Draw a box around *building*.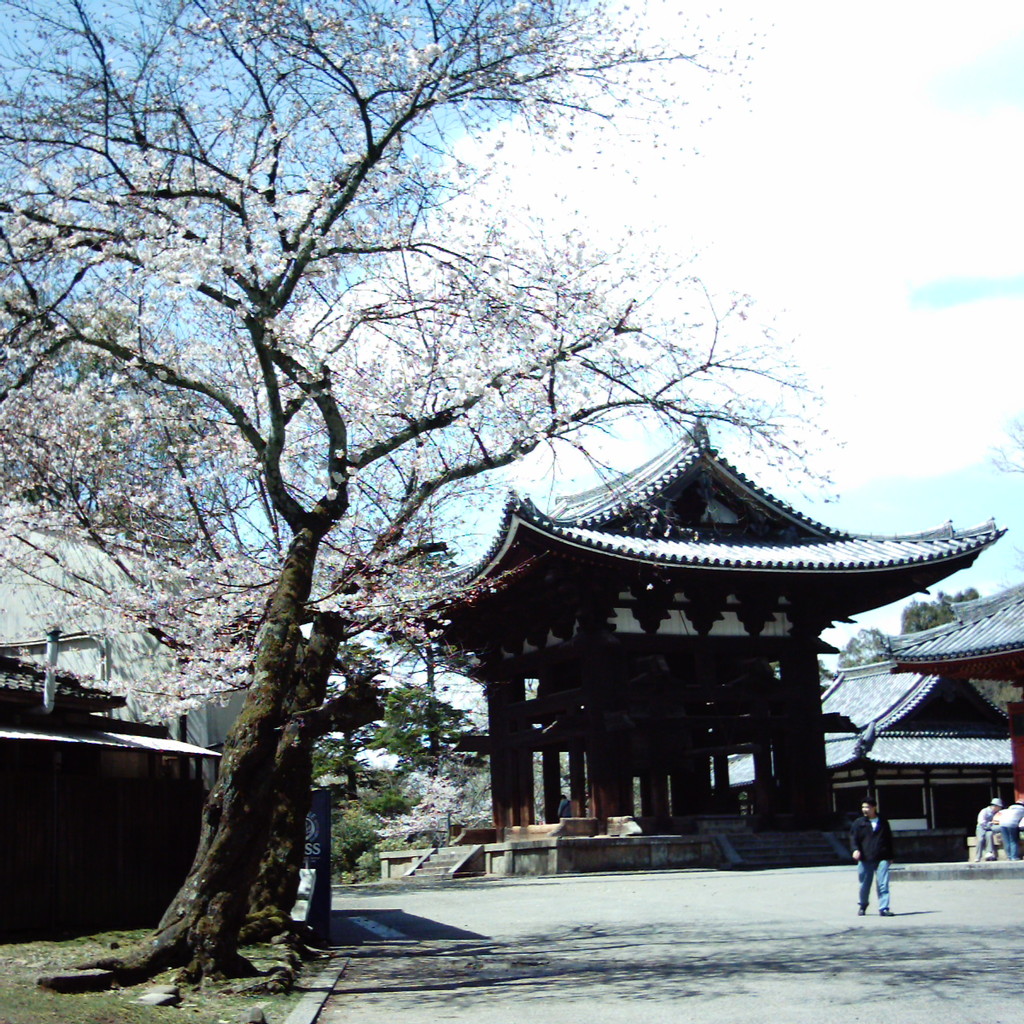
x1=0, y1=648, x2=222, y2=932.
